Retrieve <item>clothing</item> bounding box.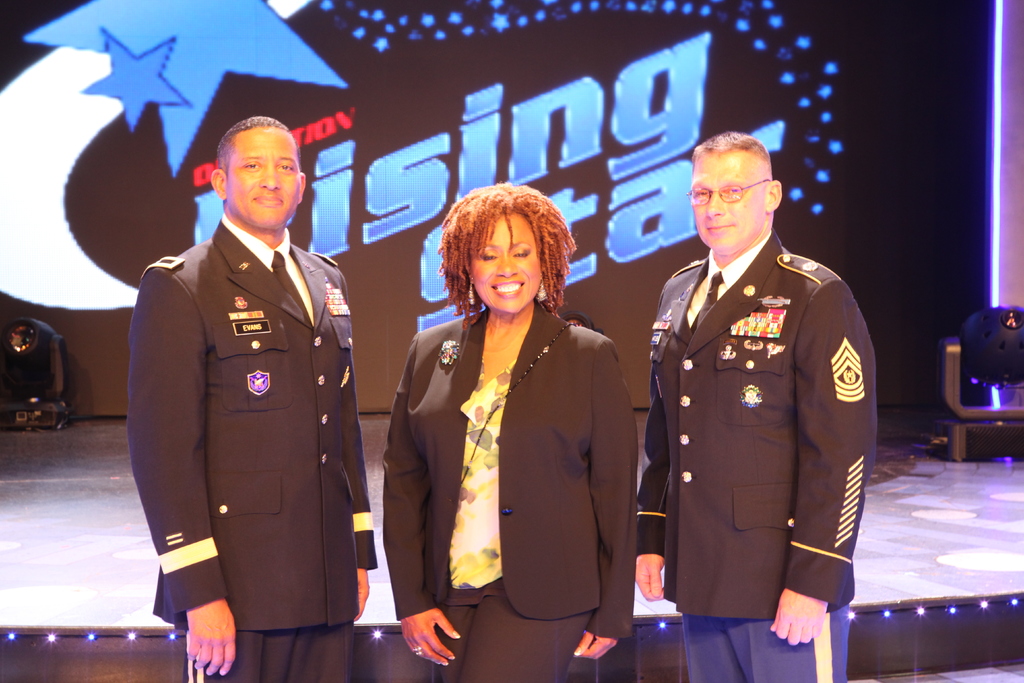
Bounding box: [left=127, top=213, right=377, bottom=682].
